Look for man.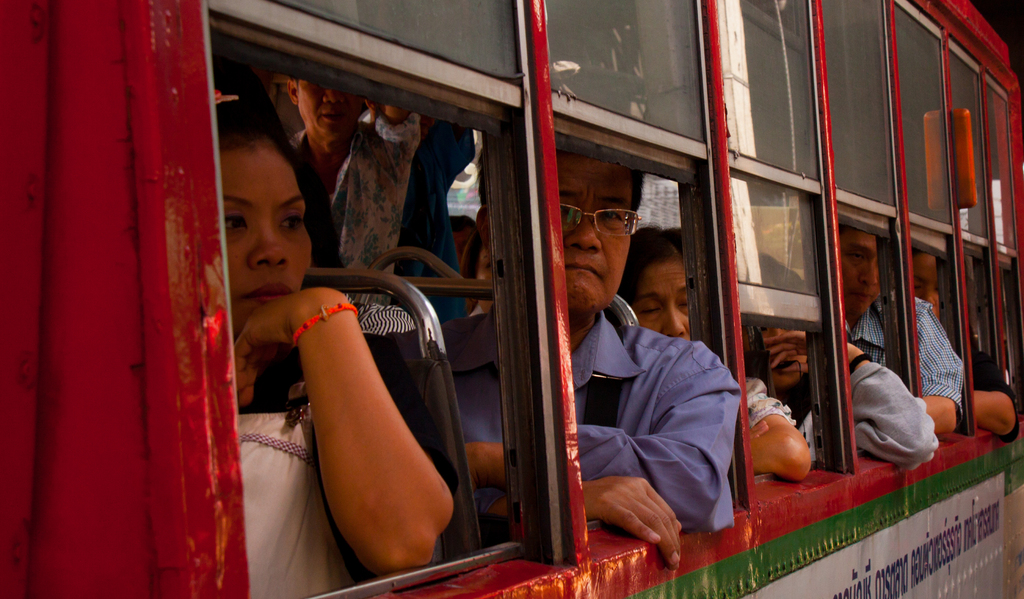
Found: (x1=833, y1=225, x2=959, y2=435).
